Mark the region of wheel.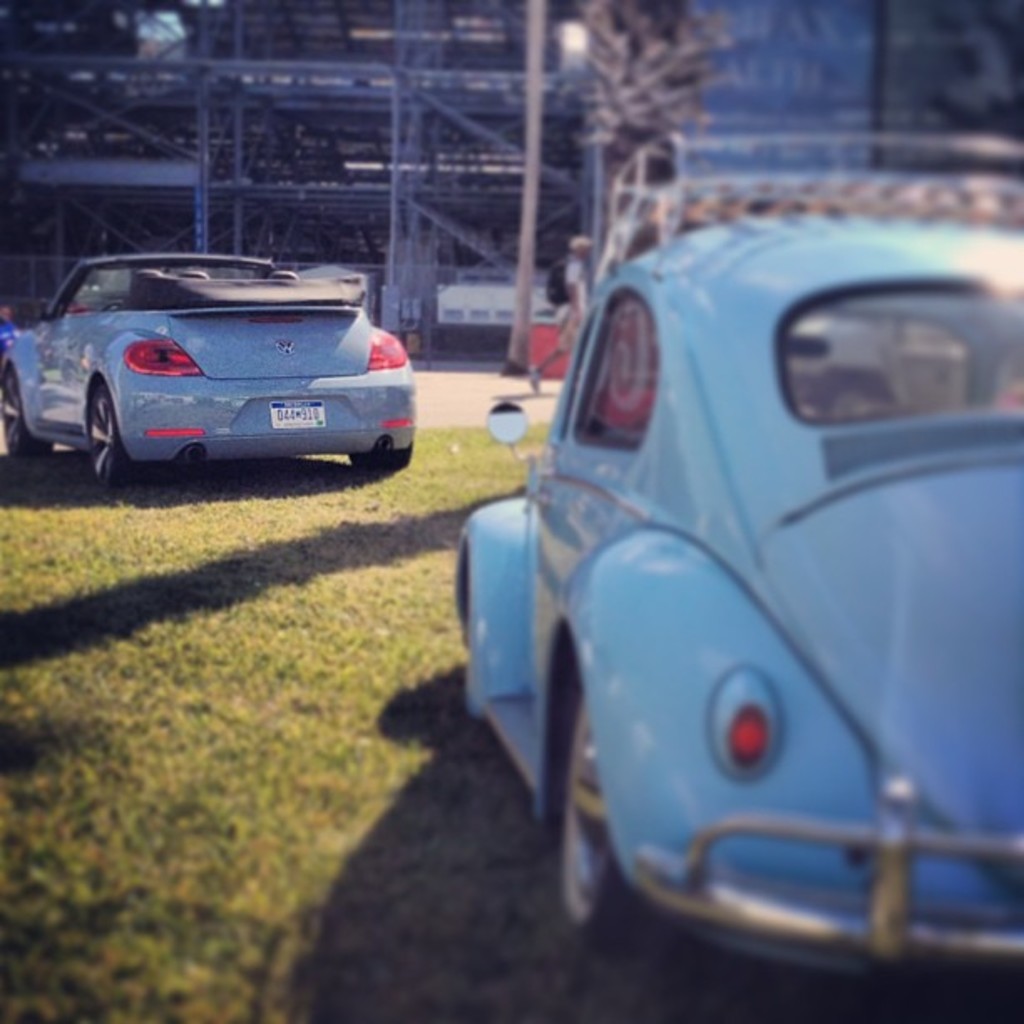
Region: <bbox>457, 544, 485, 724</bbox>.
